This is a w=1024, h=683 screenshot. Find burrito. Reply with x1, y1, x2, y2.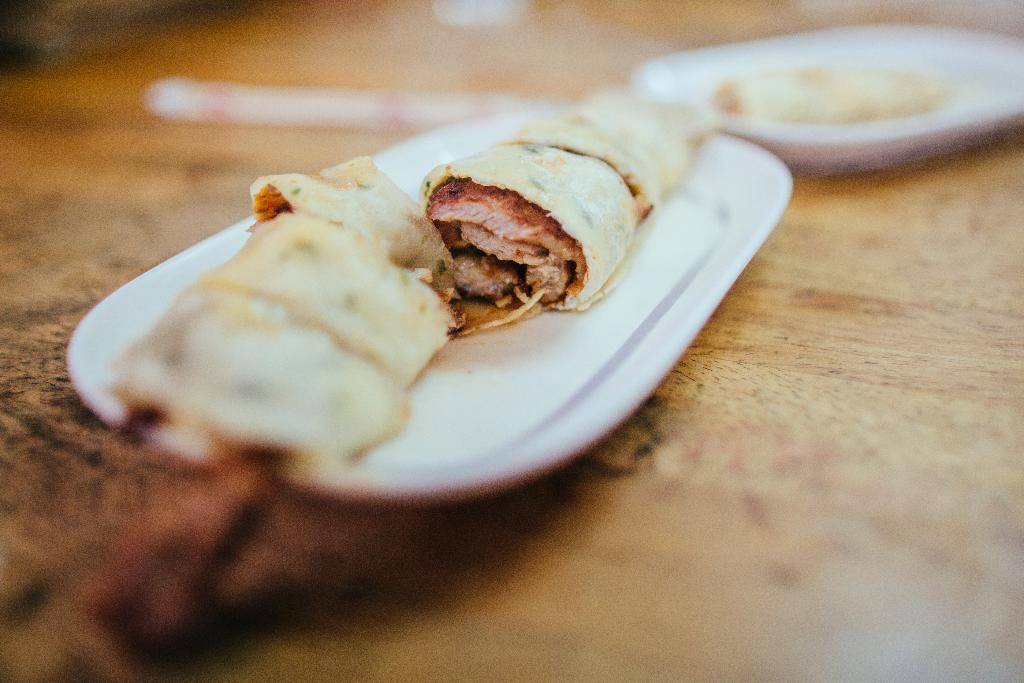
100, 84, 704, 452.
